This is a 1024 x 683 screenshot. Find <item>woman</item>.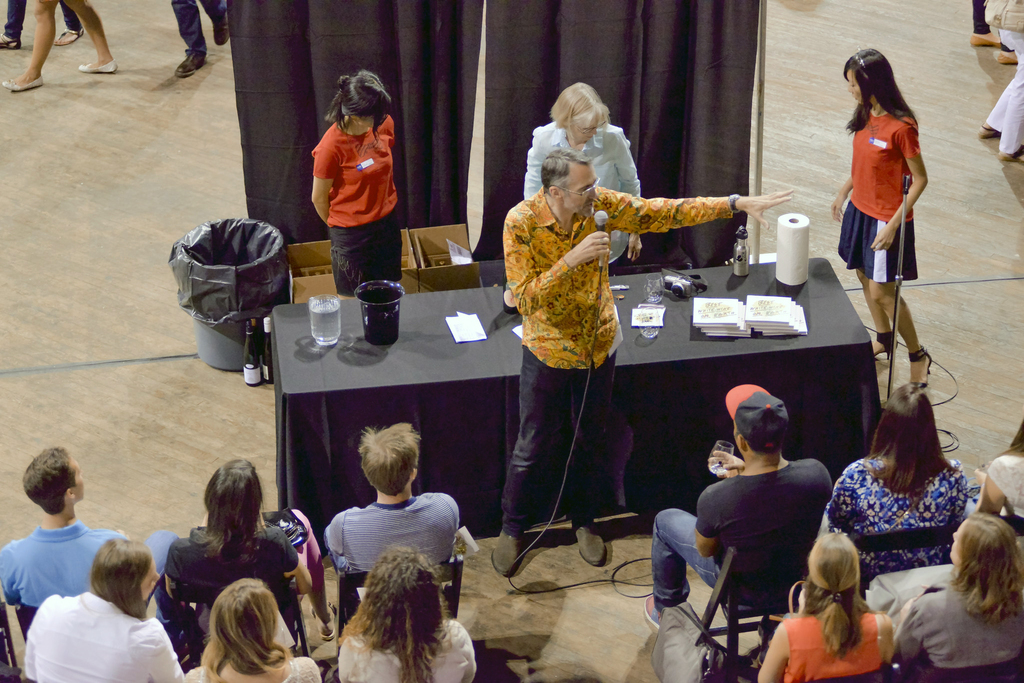
Bounding box: 844:49:936:402.
